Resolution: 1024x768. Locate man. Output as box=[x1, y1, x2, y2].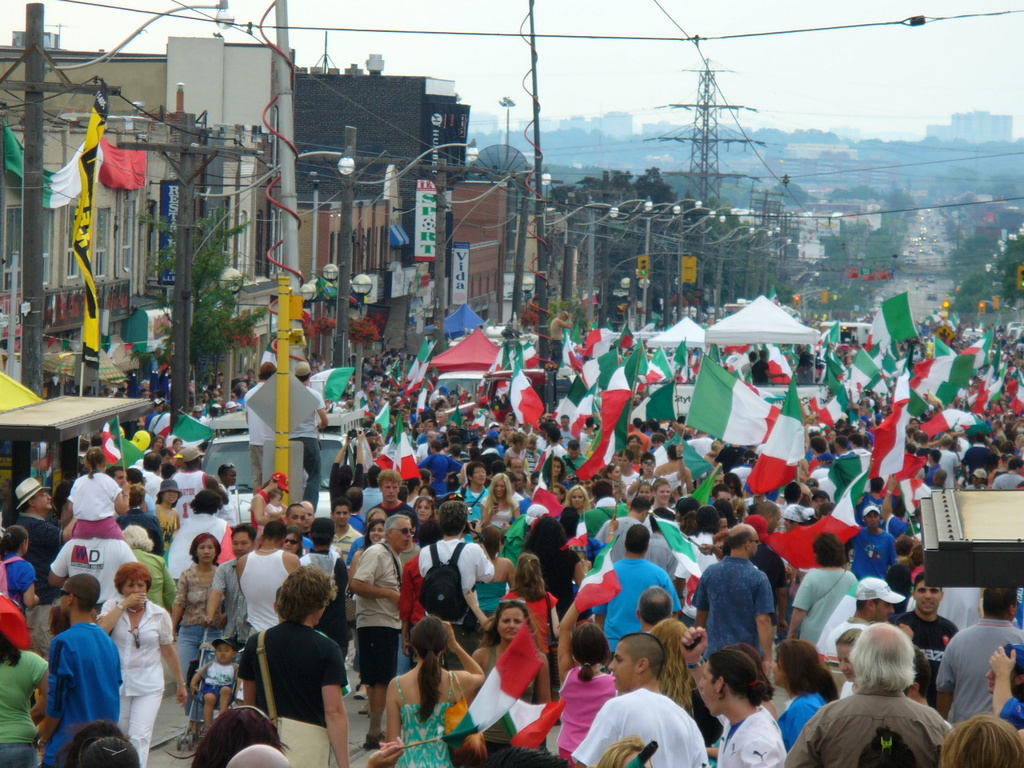
box=[690, 522, 775, 677].
